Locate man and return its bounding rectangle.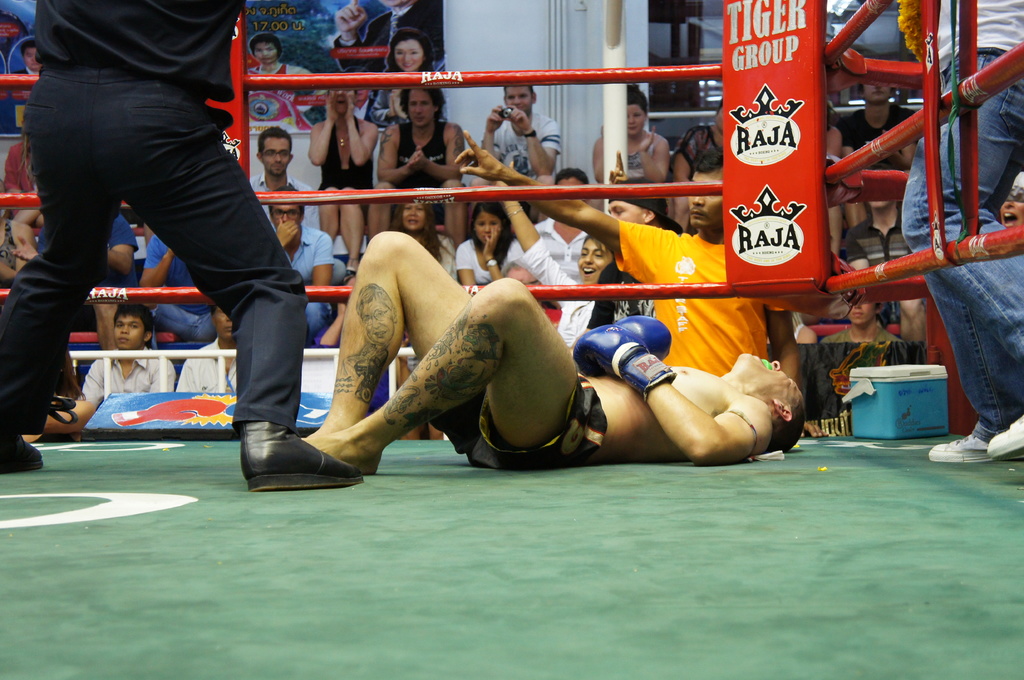
<box>220,182,364,345</box>.
